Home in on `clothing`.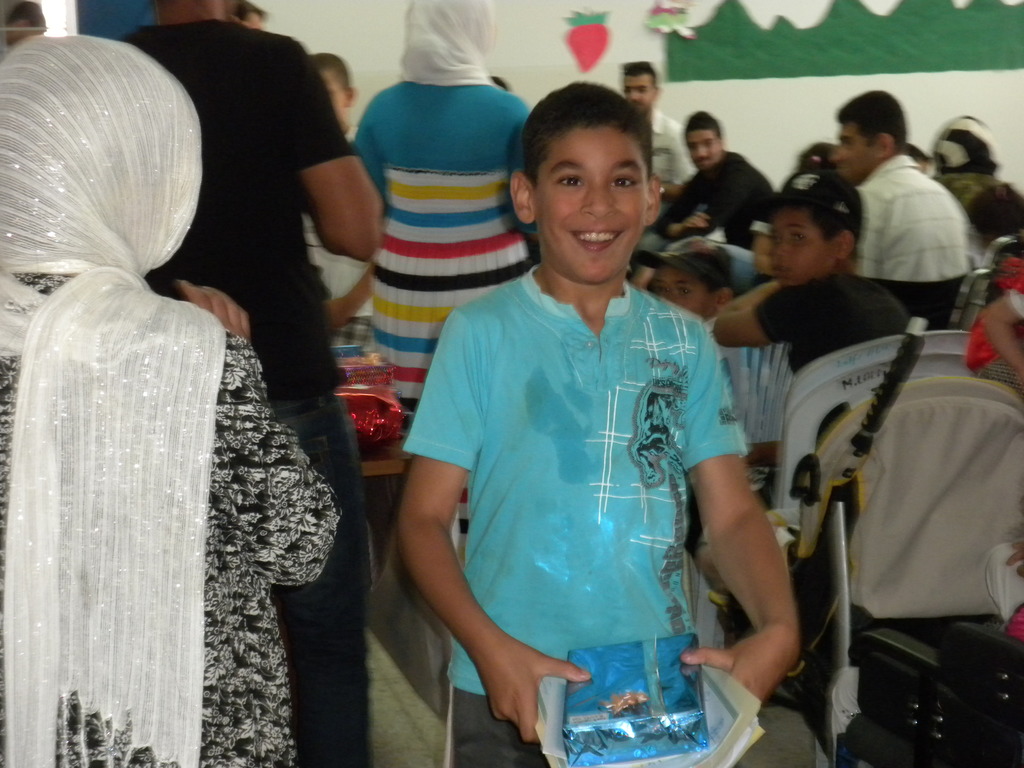
Homed in at x1=754 y1=276 x2=908 y2=444.
